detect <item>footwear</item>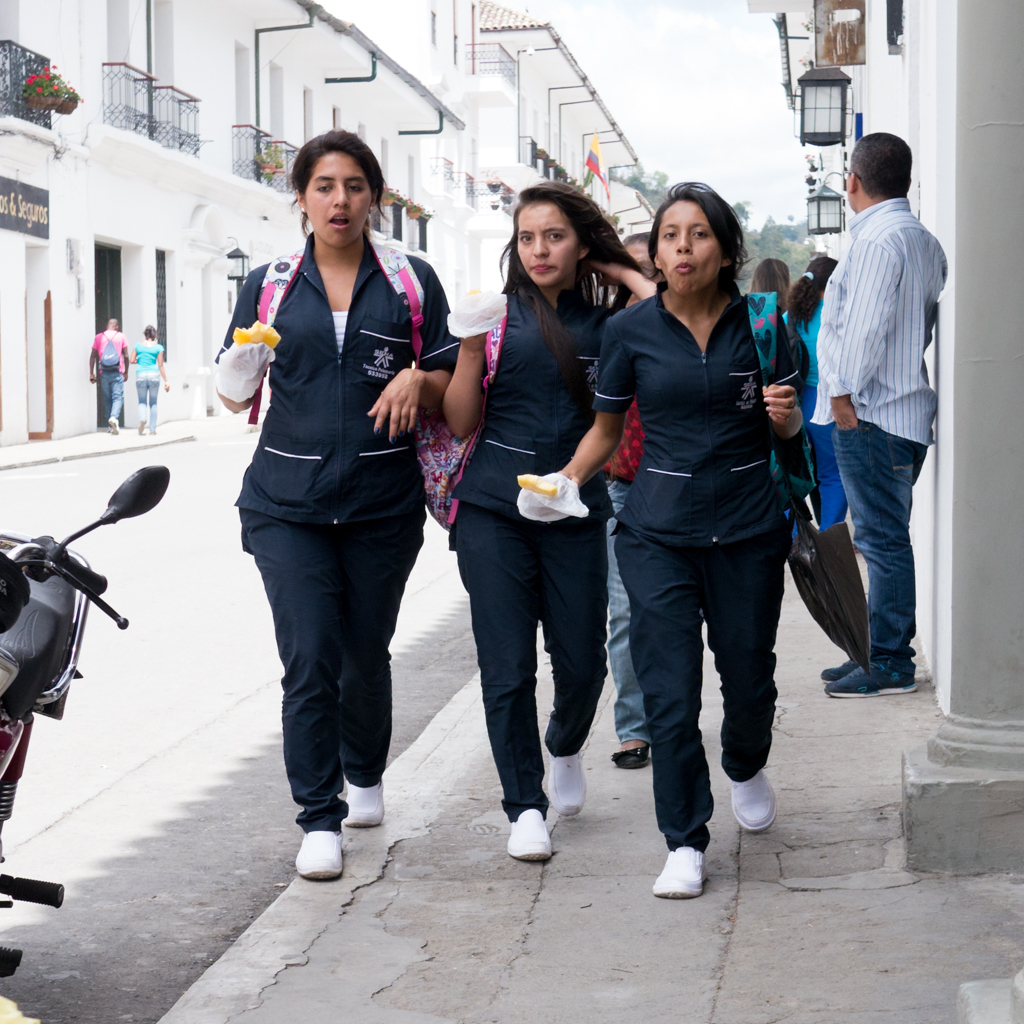
550/749/591/822
